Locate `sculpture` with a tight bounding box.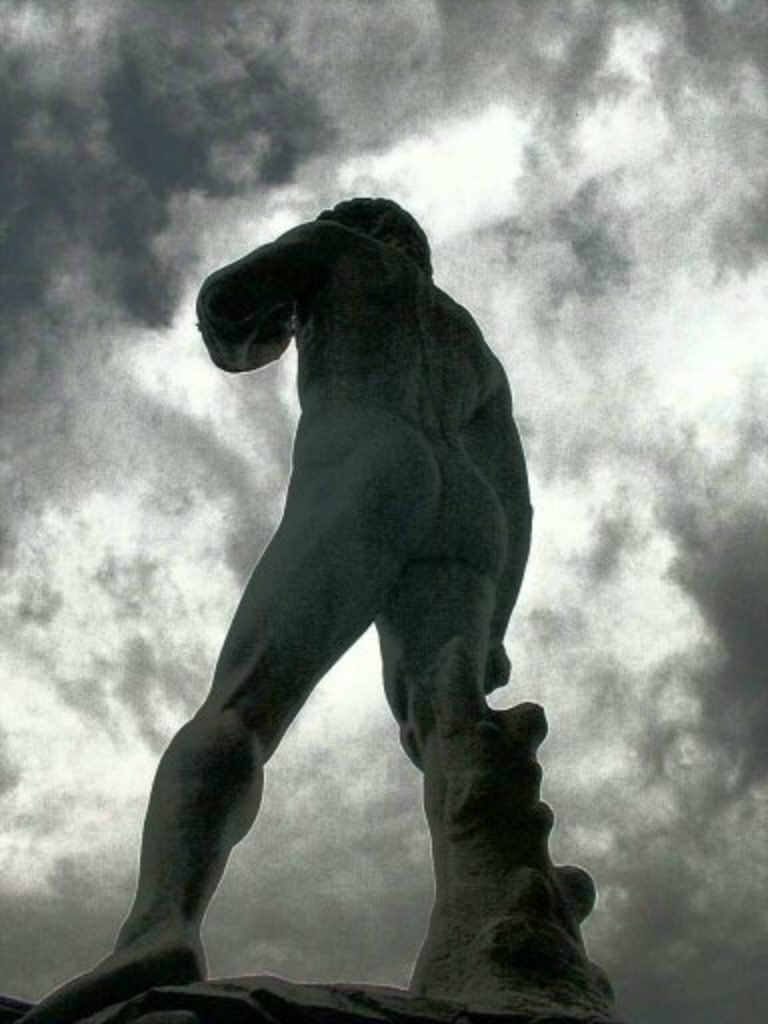
22:174:594:1008.
